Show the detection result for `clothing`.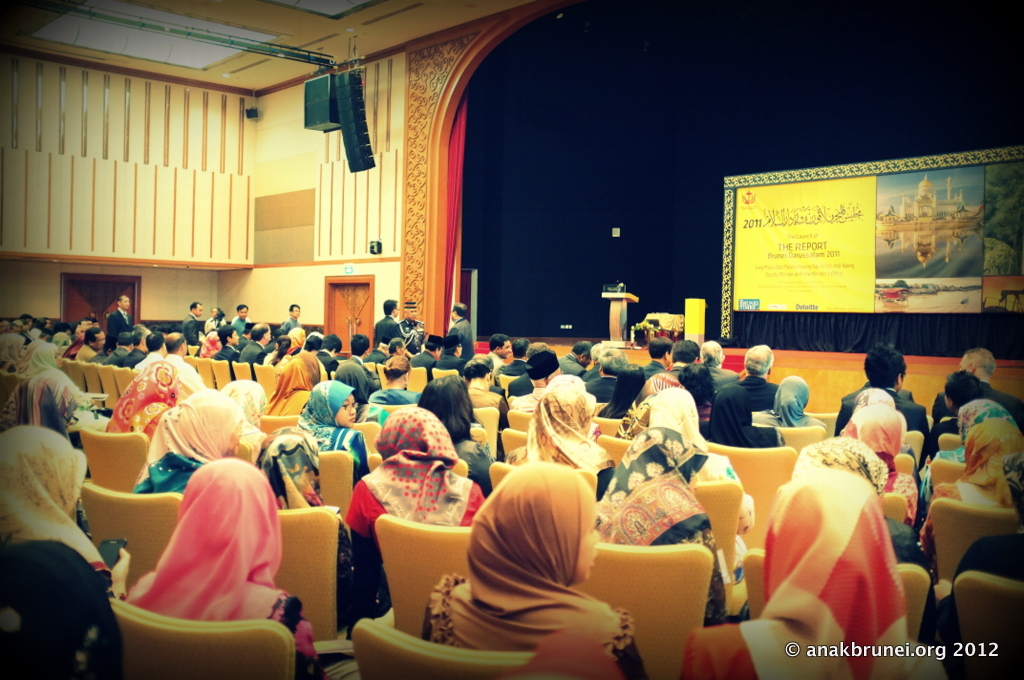
l=317, t=346, r=339, b=382.
